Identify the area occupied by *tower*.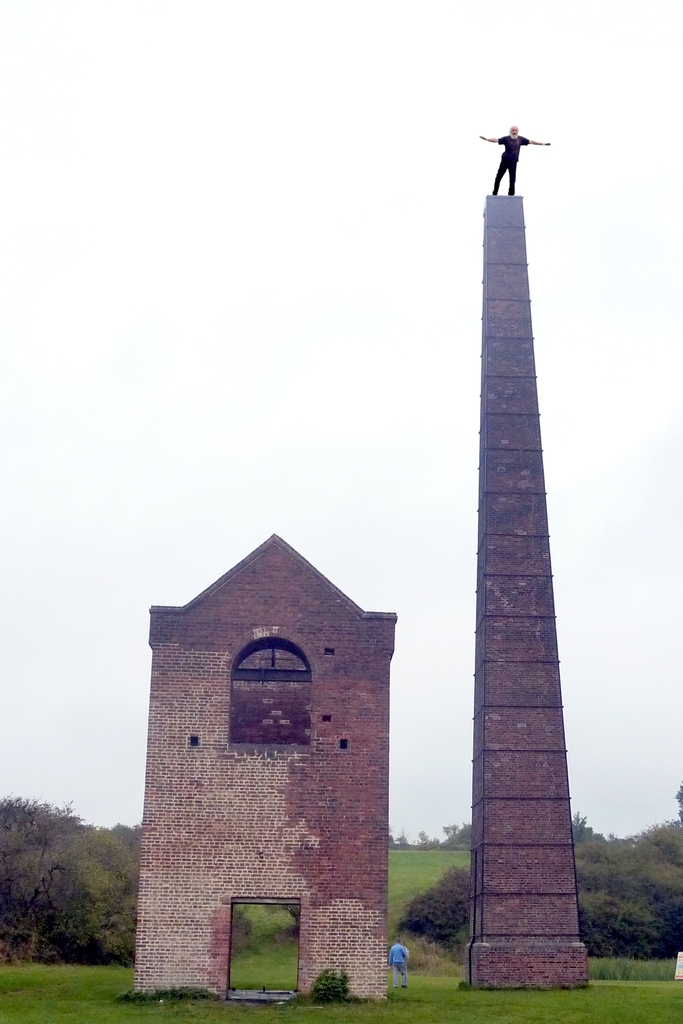
Area: 466,196,591,991.
